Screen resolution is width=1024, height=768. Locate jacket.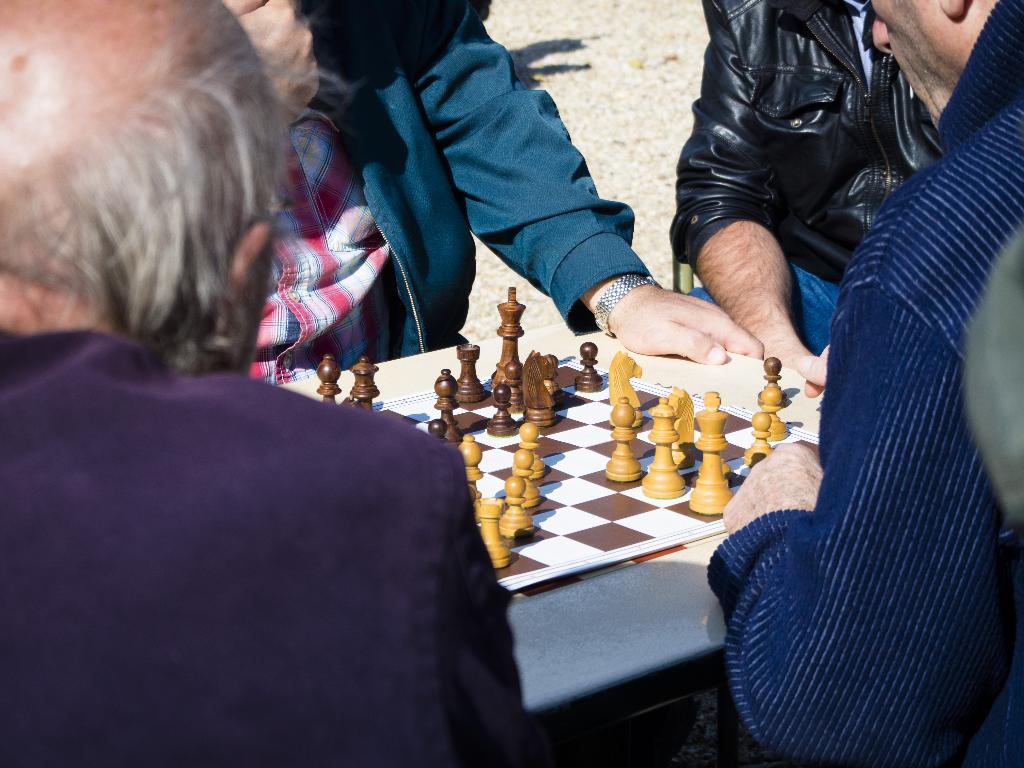
Rect(300, 0, 649, 356).
